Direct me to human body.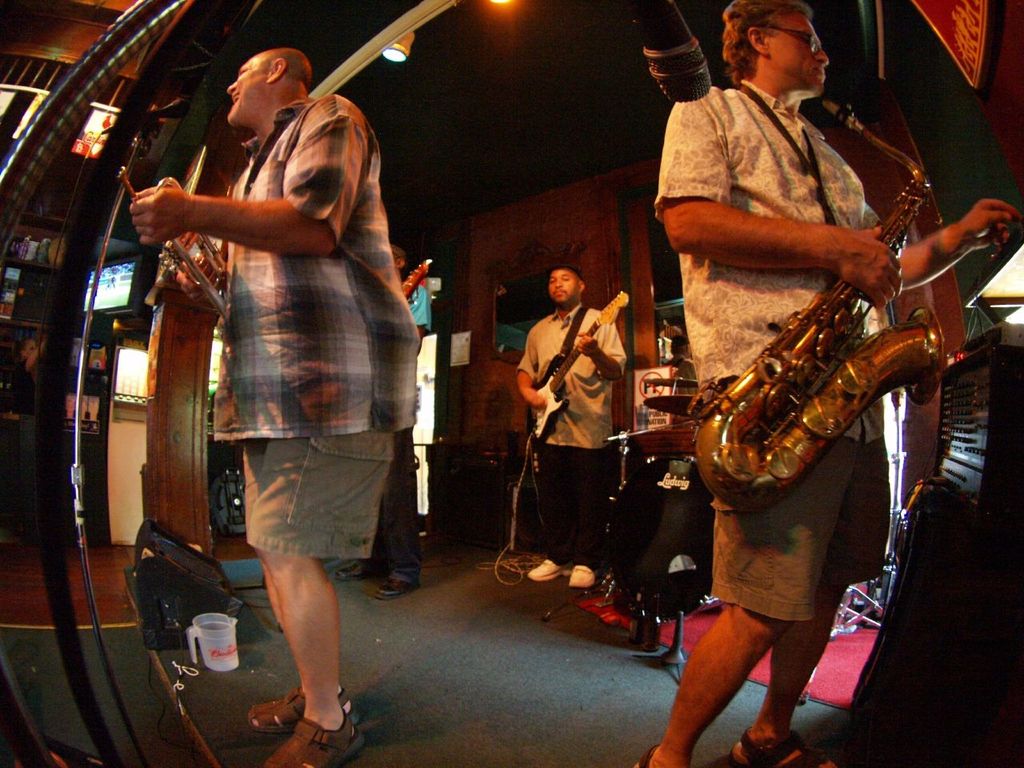
Direction: (514,301,622,589).
